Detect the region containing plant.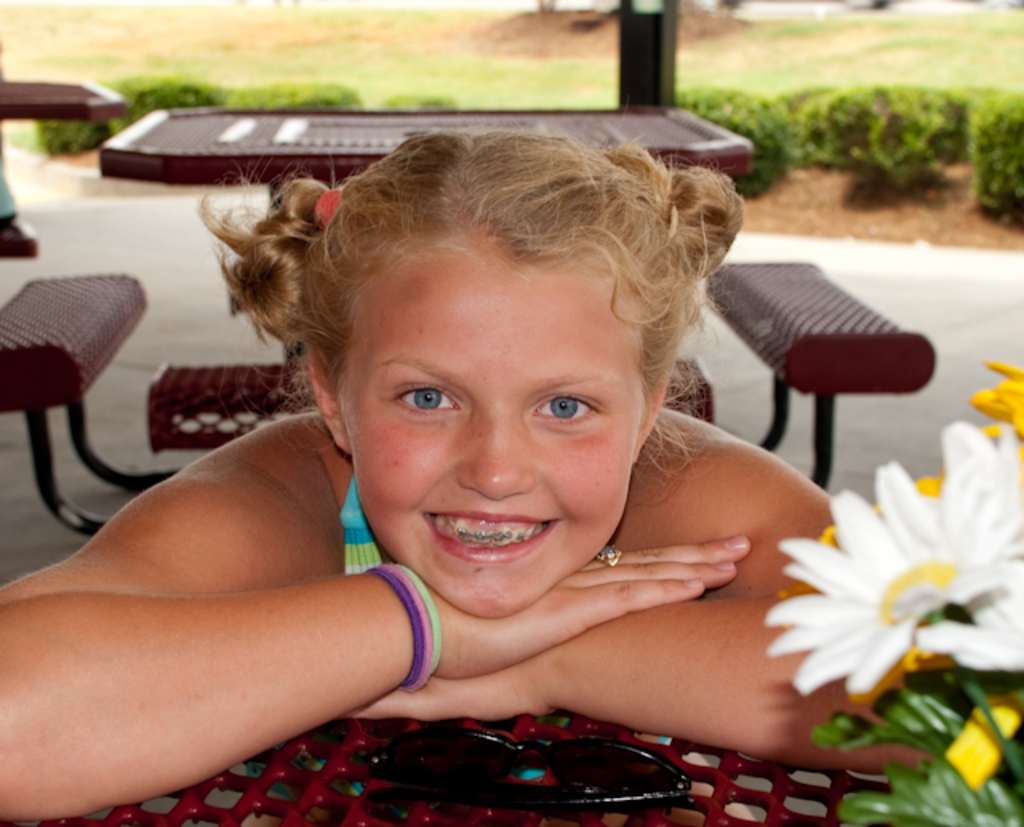
l=965, t=90, r=1022, b=210.
